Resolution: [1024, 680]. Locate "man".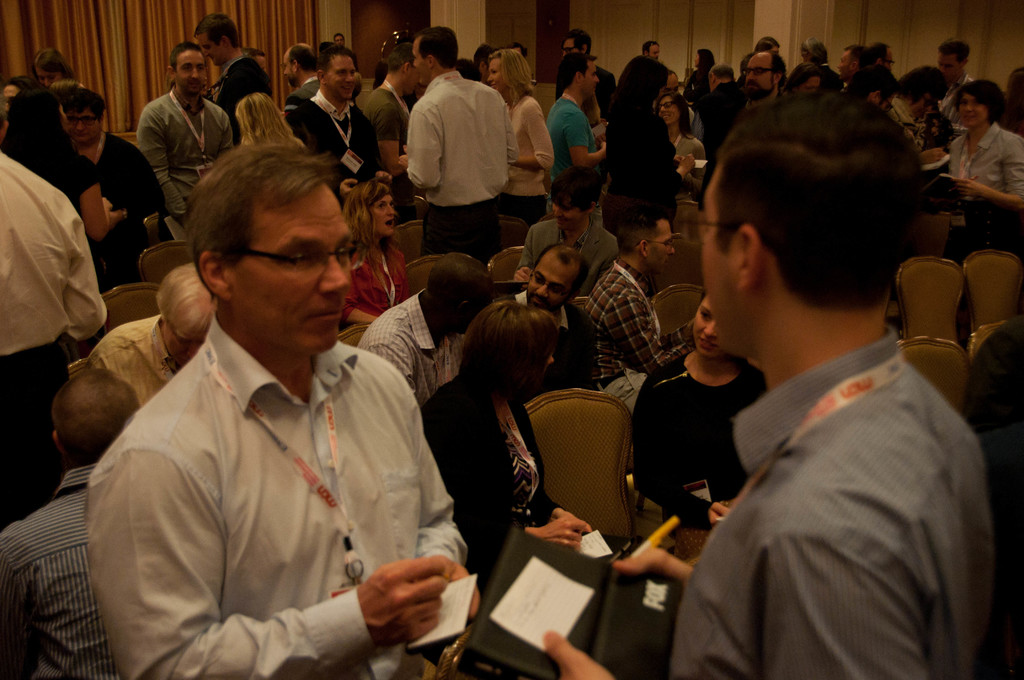
<region>543, 51, 616, 215</region>.
